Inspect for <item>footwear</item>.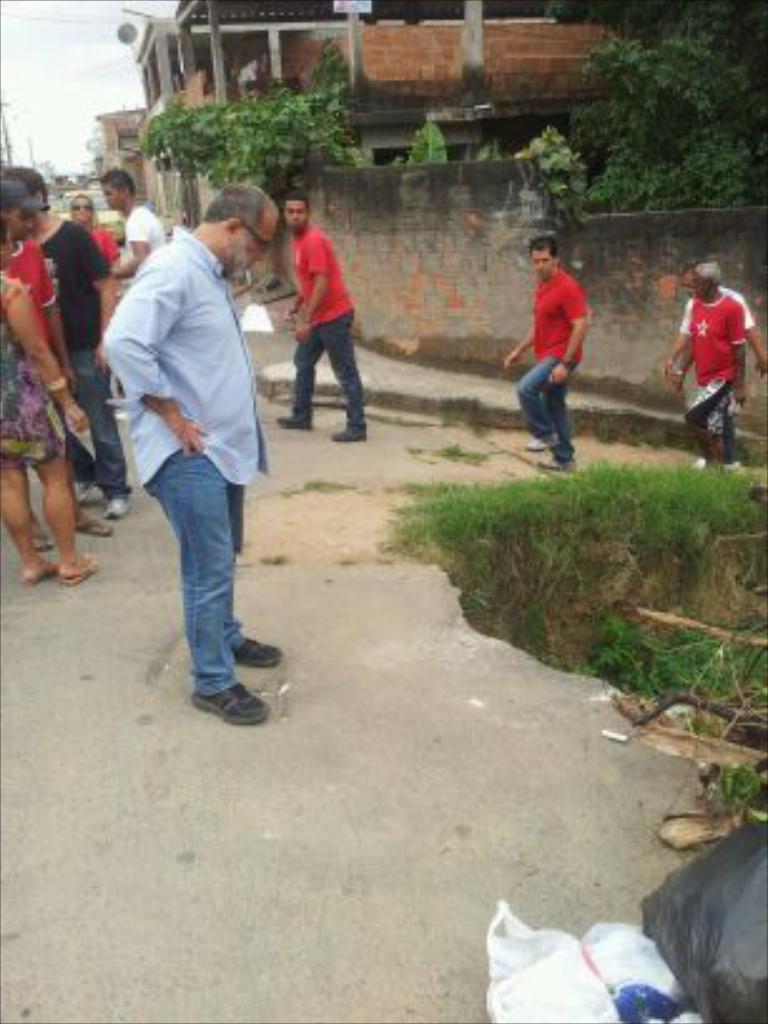
Inspection: 279, 412, 316, 439.
